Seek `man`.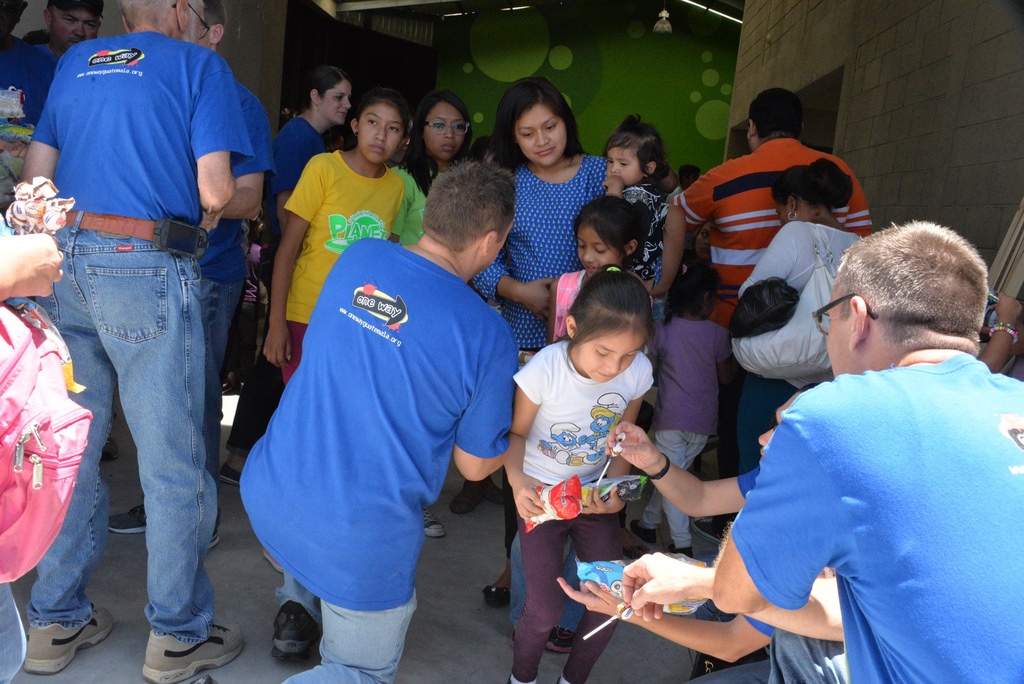
crop(32, 0, 106, 70).
